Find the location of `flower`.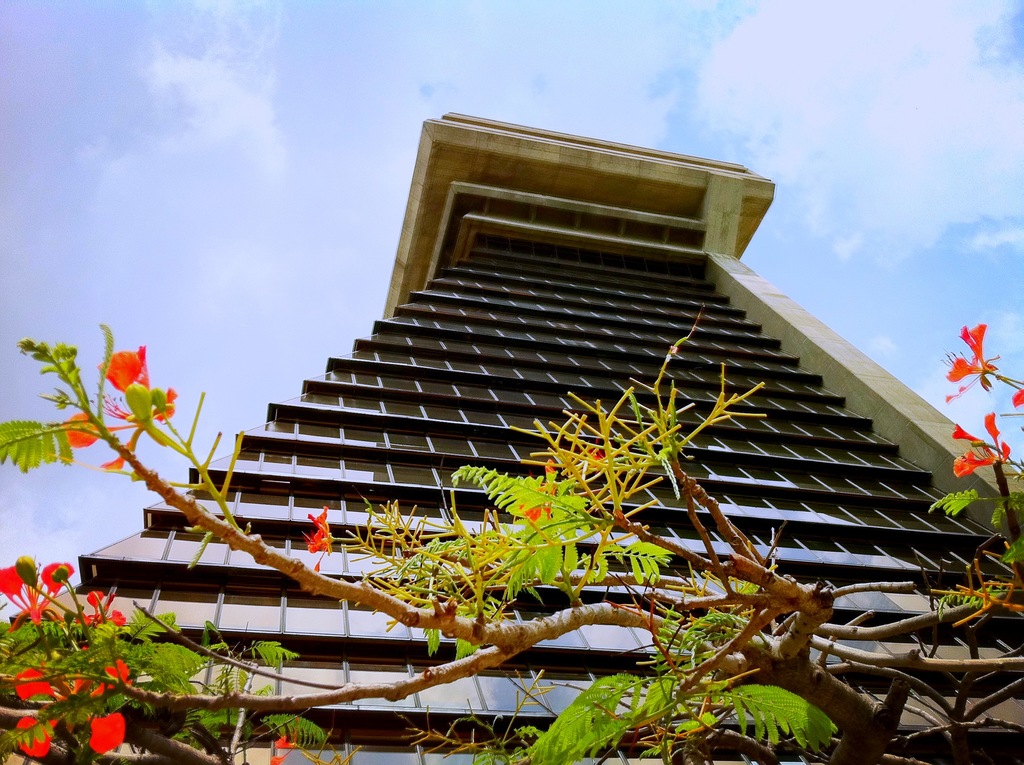
Location: 269/720/300/764.
